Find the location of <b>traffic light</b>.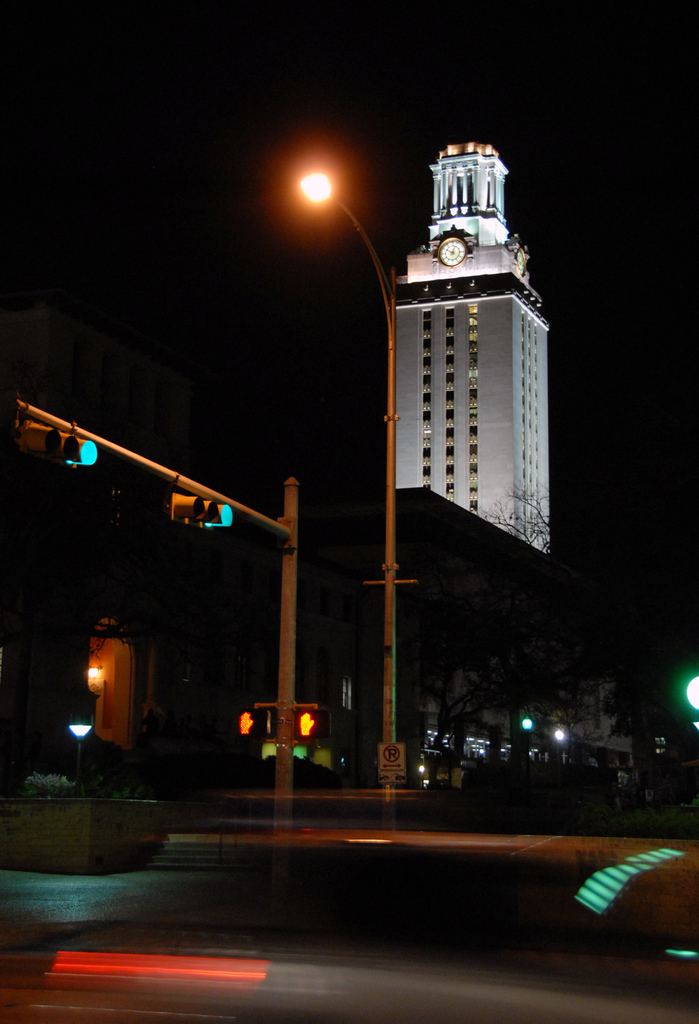
Location: 295 712 330 741.
